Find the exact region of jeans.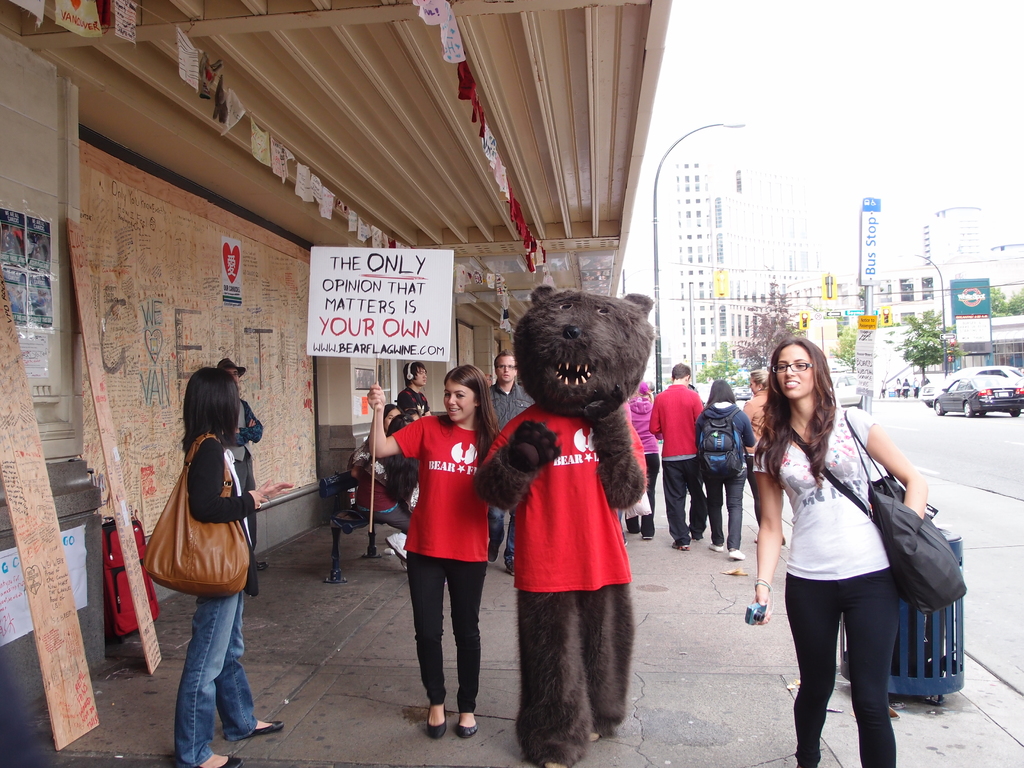
Exact region: rect(653, 460, 700, 531).
